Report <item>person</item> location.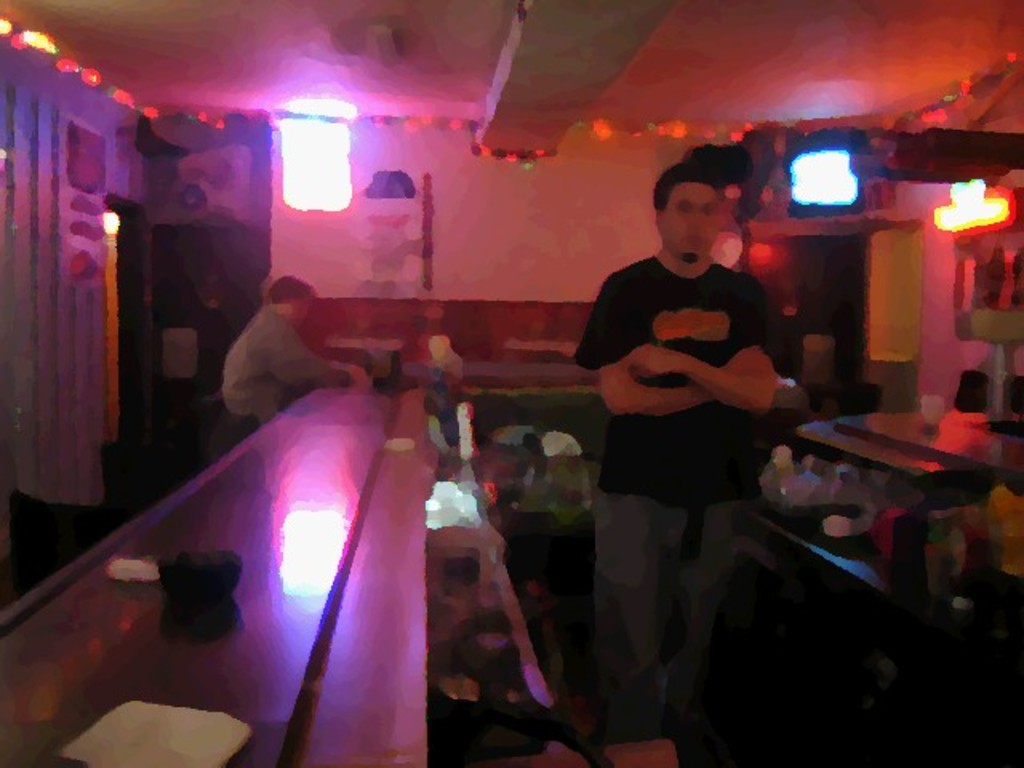
Report: (x1=222, y1=275, x2=366, y2=426).
